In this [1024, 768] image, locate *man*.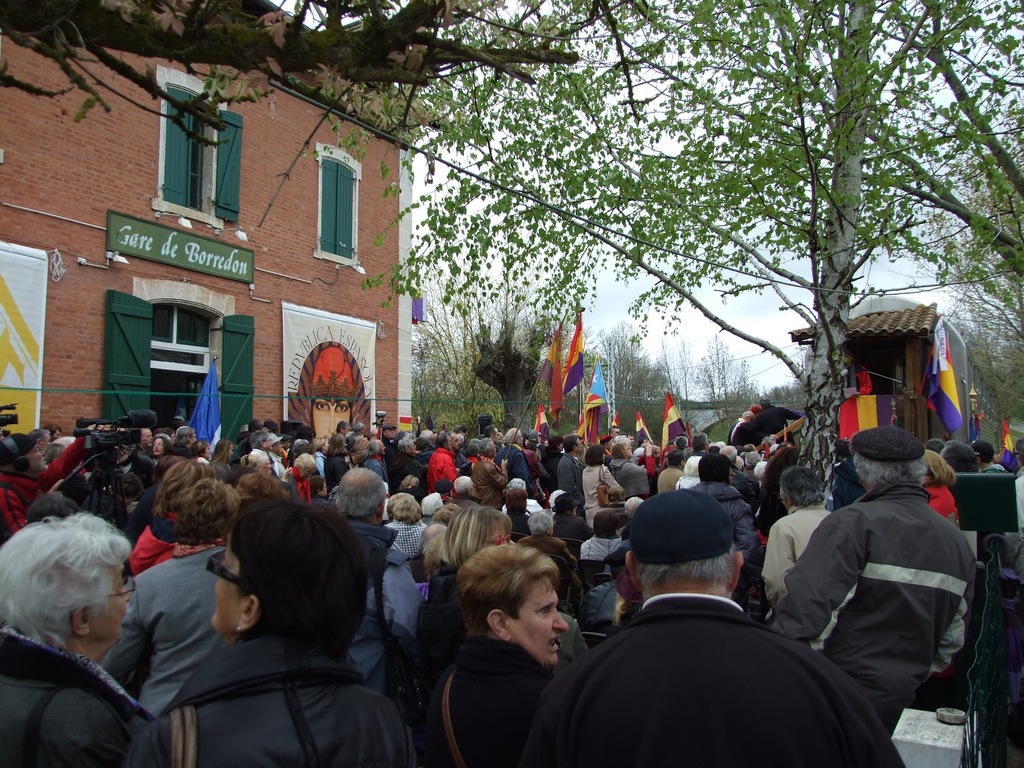
Bounding box: 557, 499, 865, 767.
